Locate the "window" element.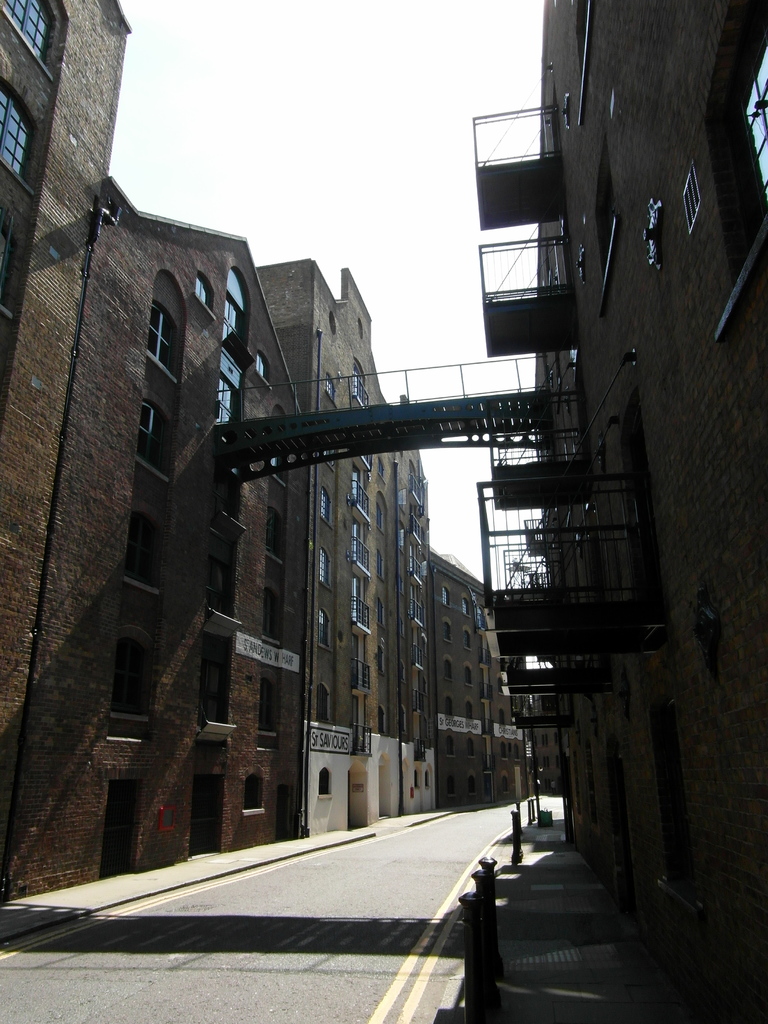
Element bbox: pyautogui.locateOnScreen(0, 80, 33, 178).
